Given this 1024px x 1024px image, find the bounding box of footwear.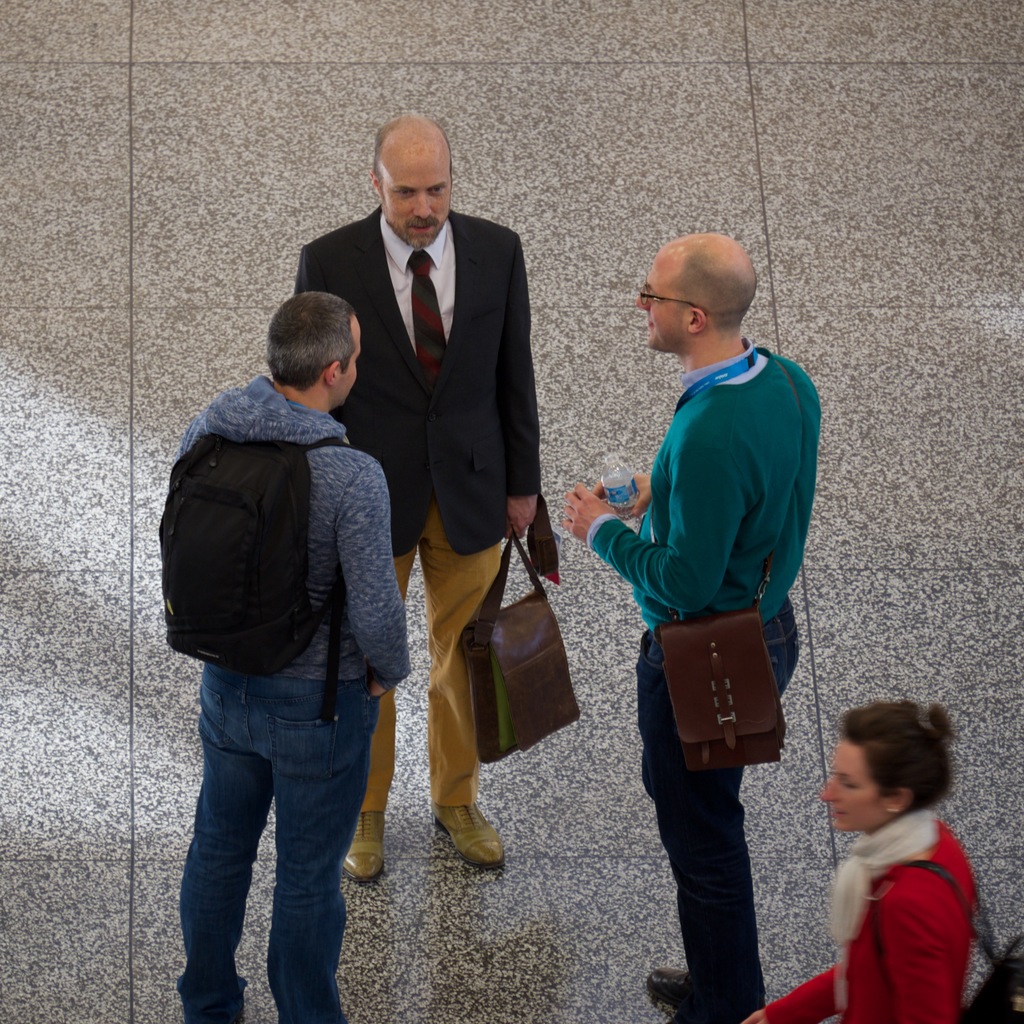
rect(643, 970, 697, 1023).
